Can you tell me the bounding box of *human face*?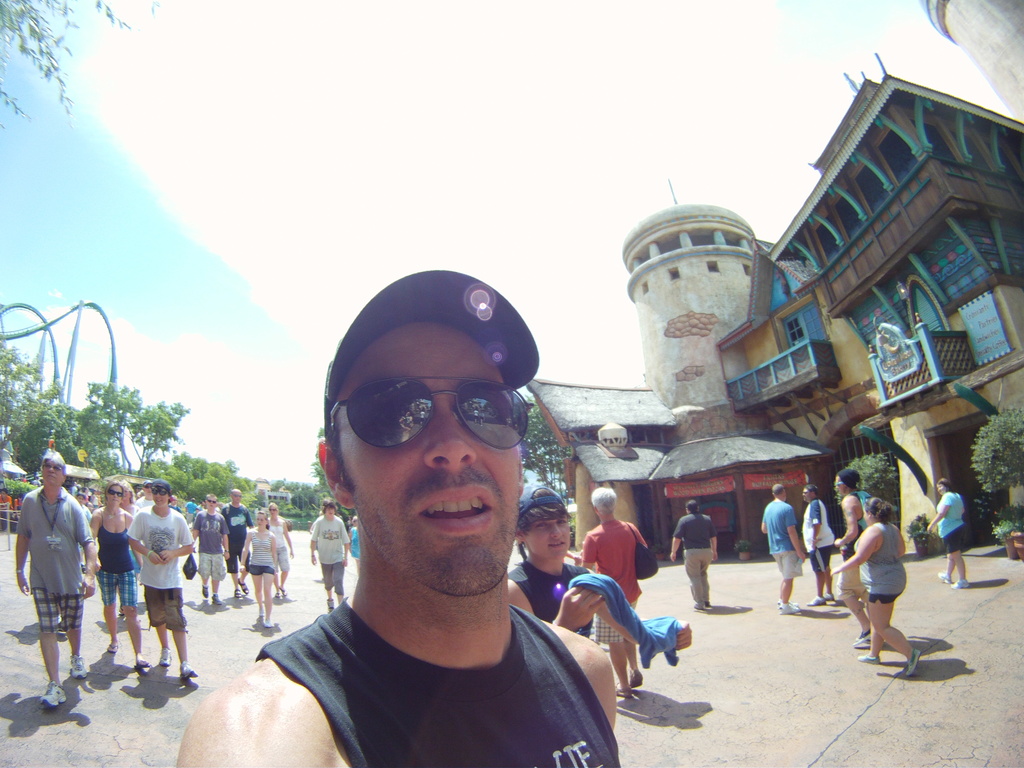
40/456/60/487.
